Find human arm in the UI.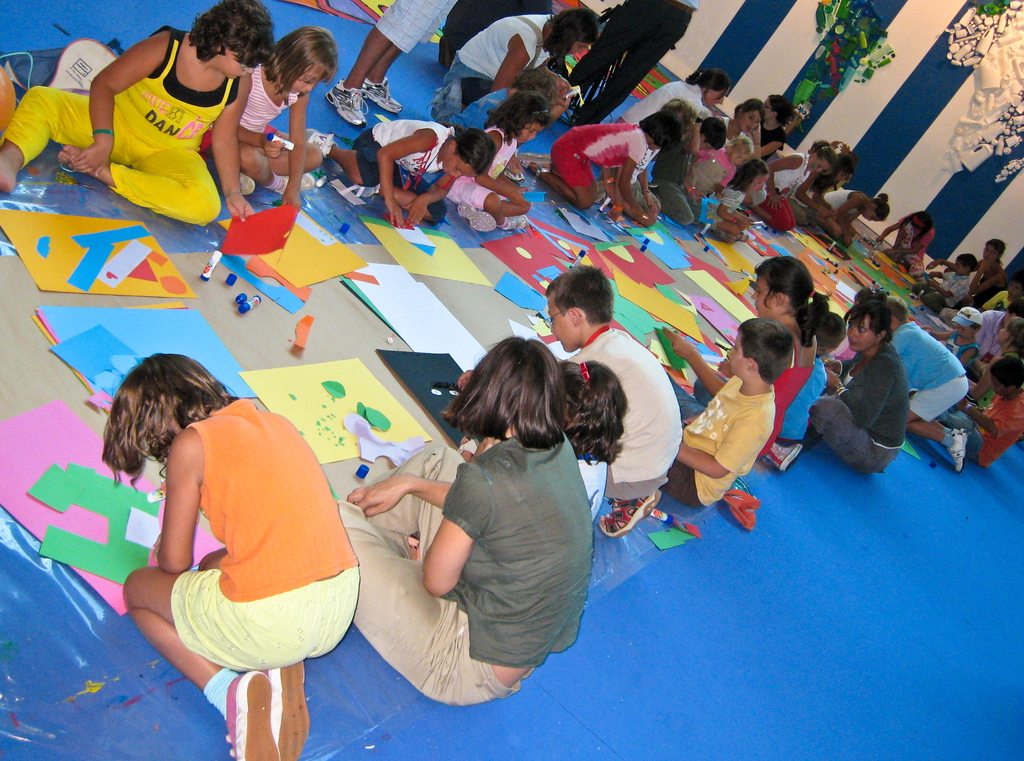
UI element at {"left": 406, "top": 171, "right": 454, "bottom": 225}.
